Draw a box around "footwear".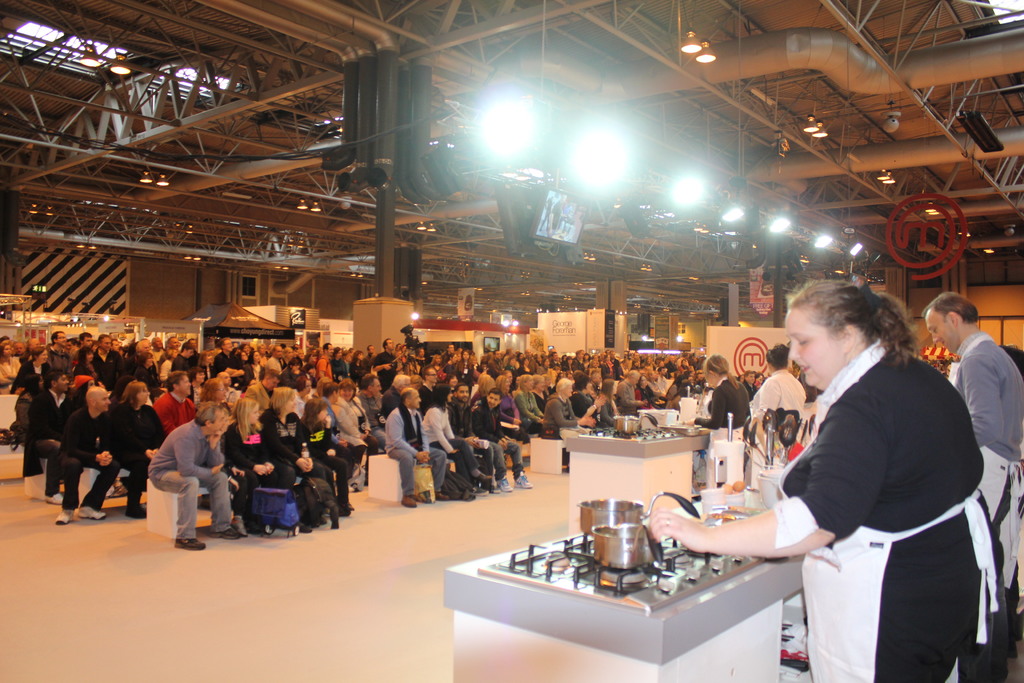
box(511, 470, 534, 489).
